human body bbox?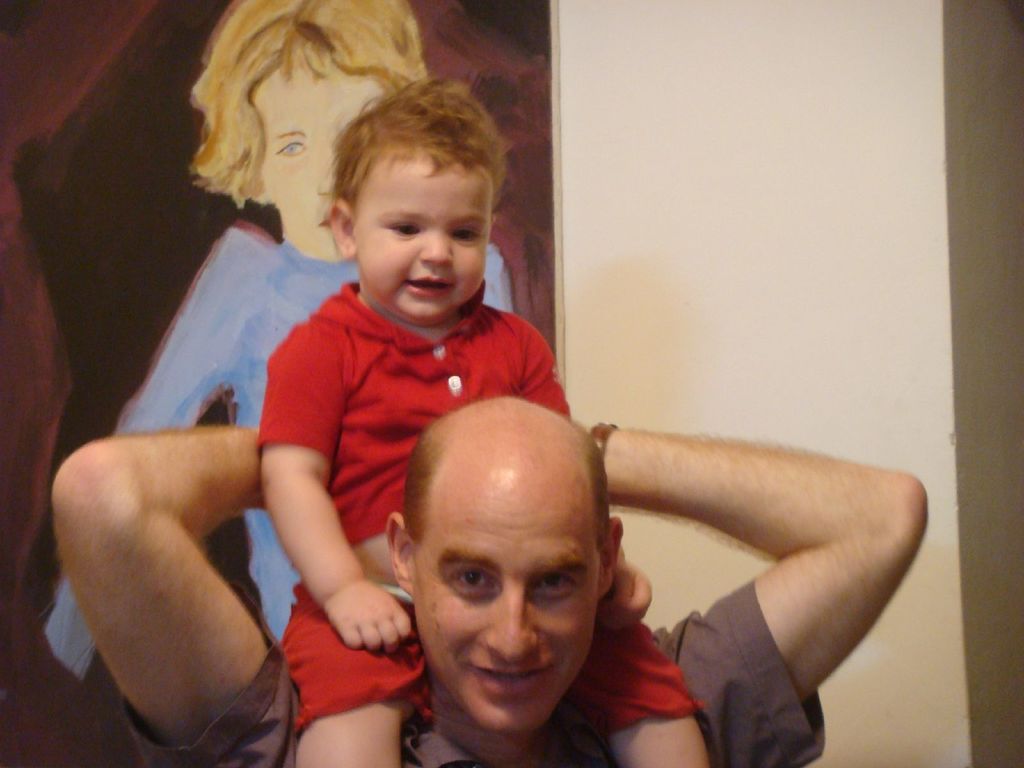
{"left": 56, "top": 424, "right": 929, "bottom": 767}
